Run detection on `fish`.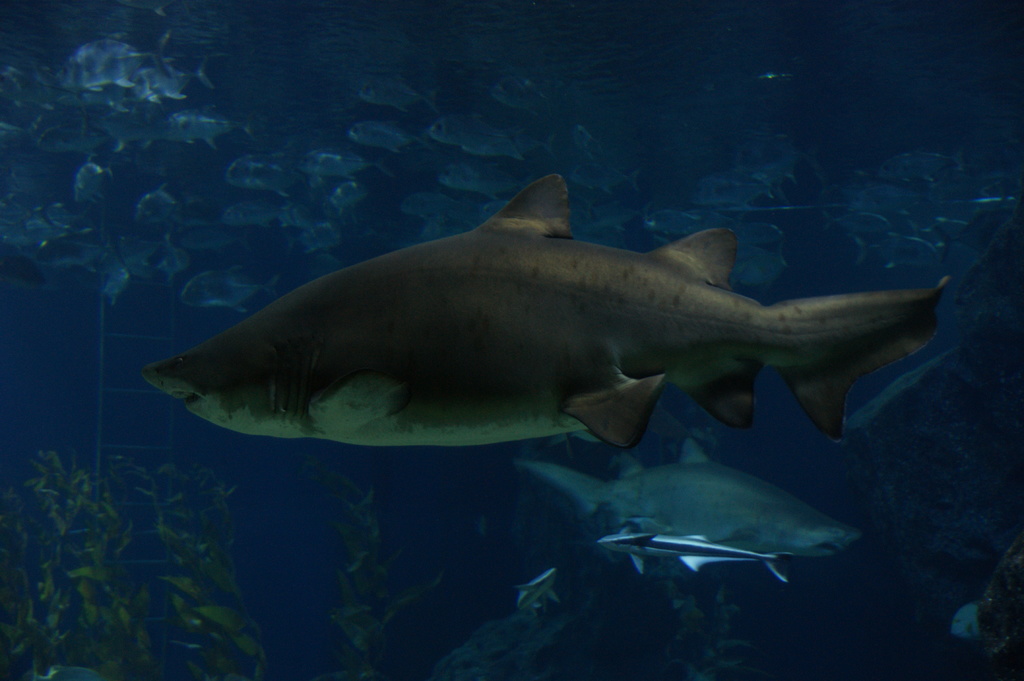
Result: 605 529 799 582.
